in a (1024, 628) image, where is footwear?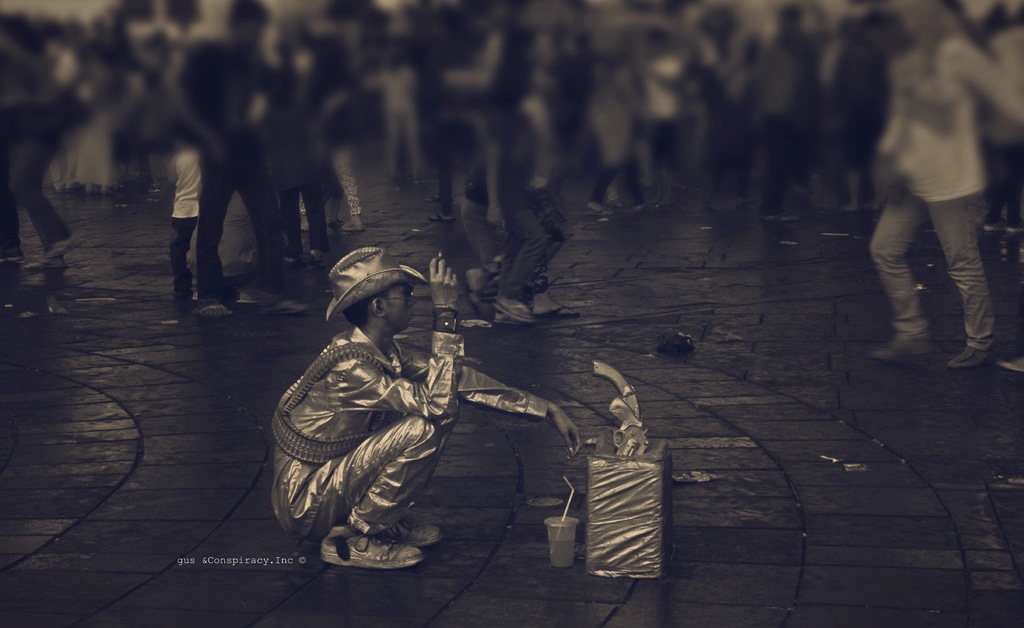
[147,182,158,191].
